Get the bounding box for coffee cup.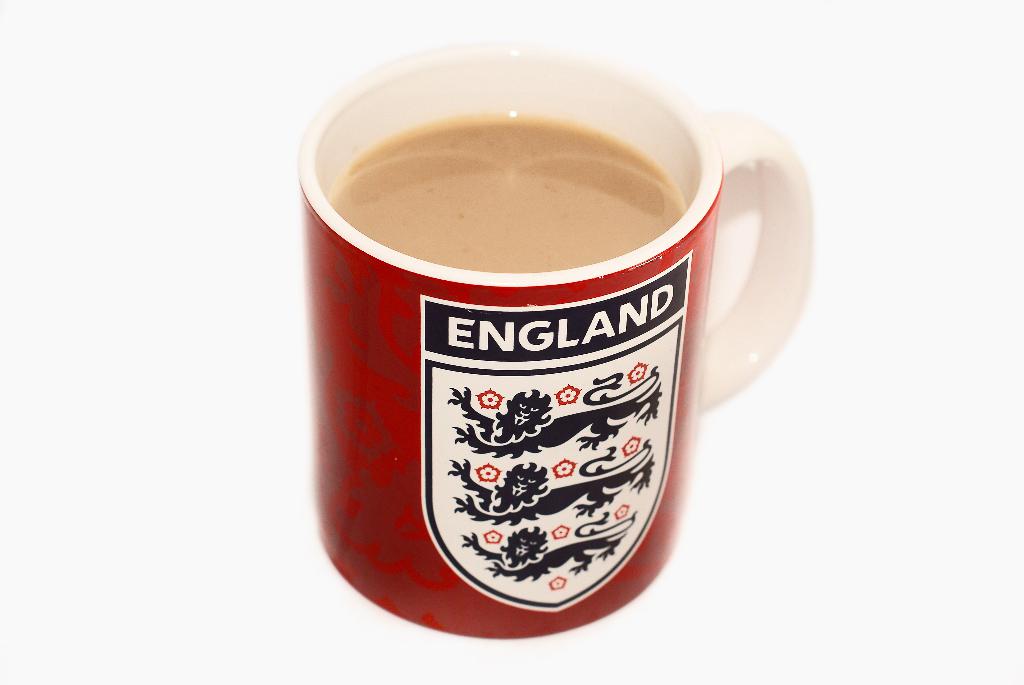
pyautogui.locateOnScreen(292, 41, 815, 642).
